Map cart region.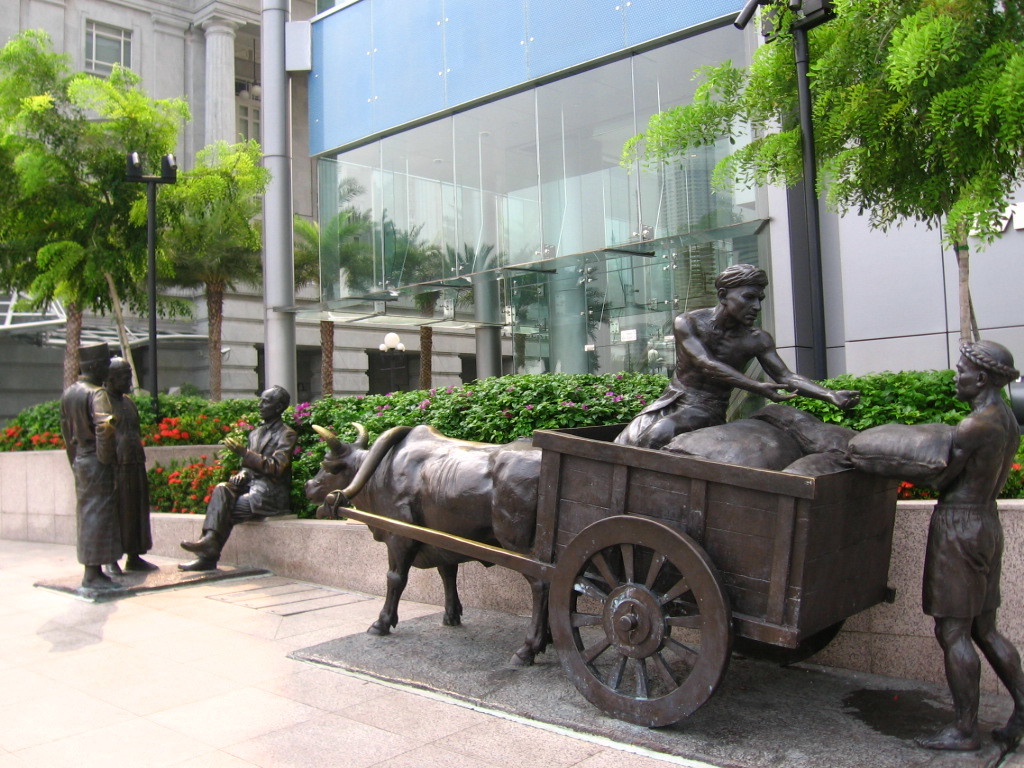
Mapped to 317:422:895:729.
